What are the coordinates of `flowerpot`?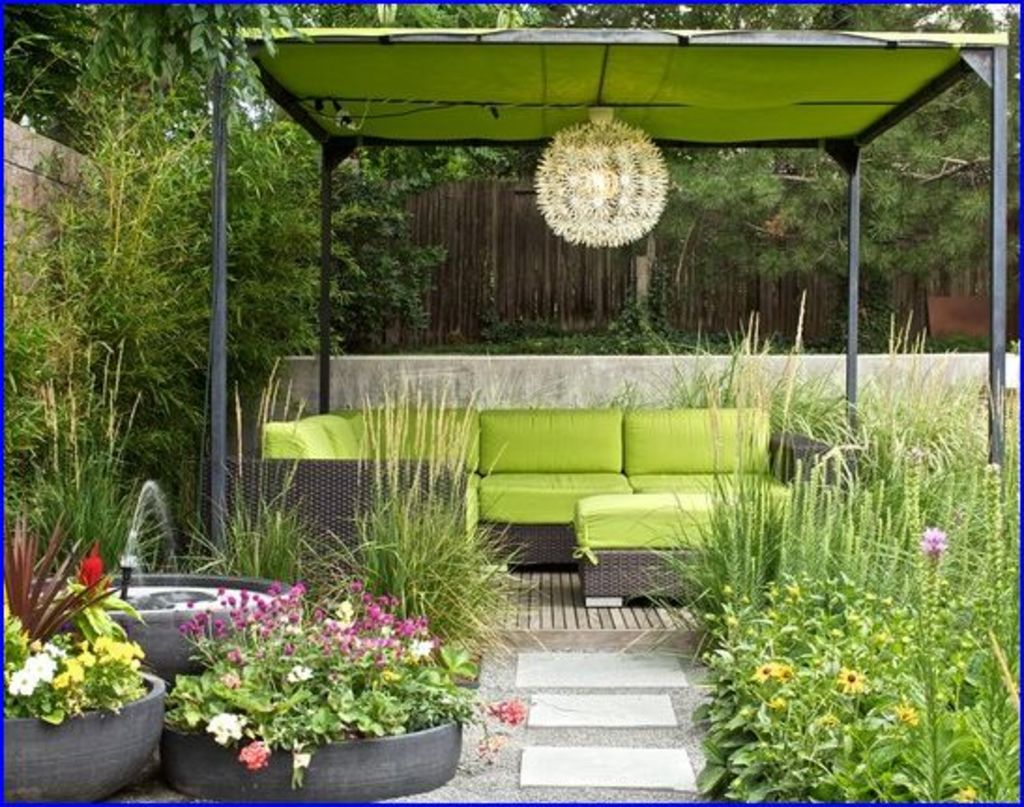
box(0, 661, 167, 805).
